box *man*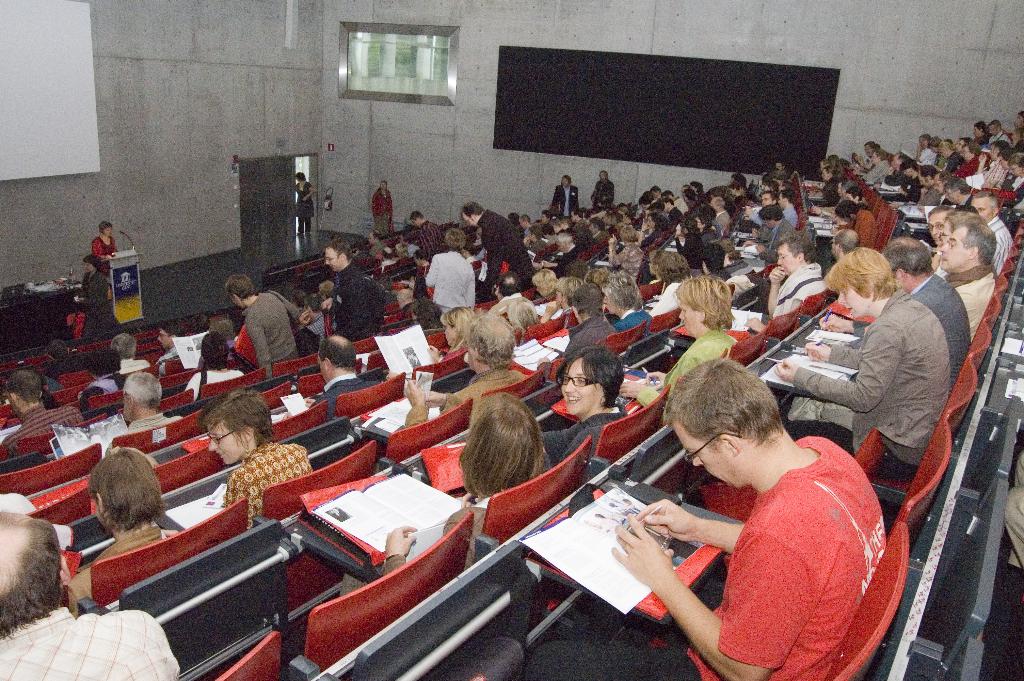
[x1=227, y1=274, x2=303, y2=377]
